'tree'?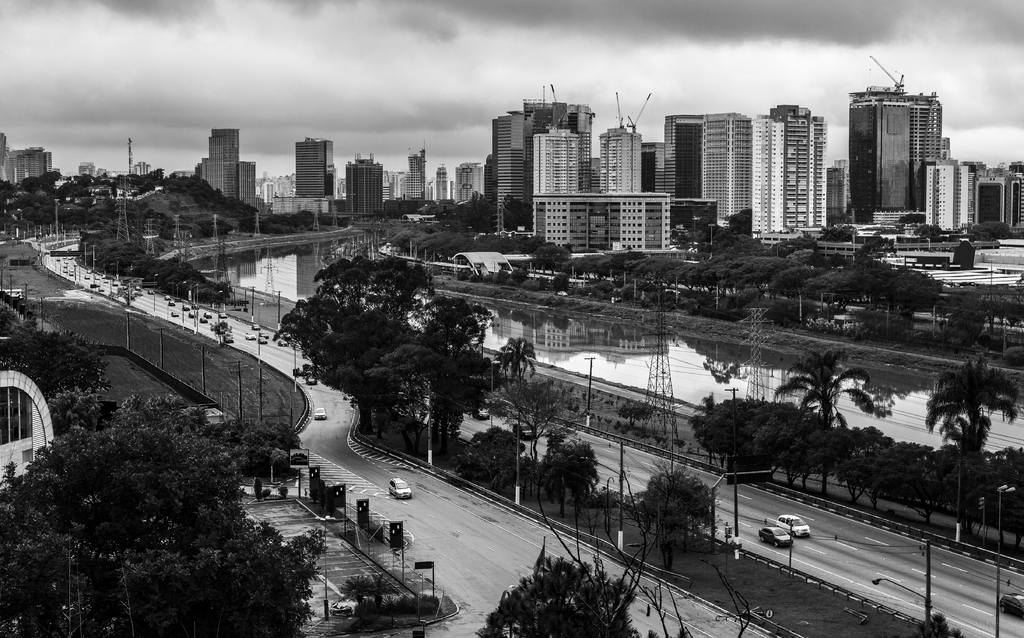
<box>77,237,221,304</box>
